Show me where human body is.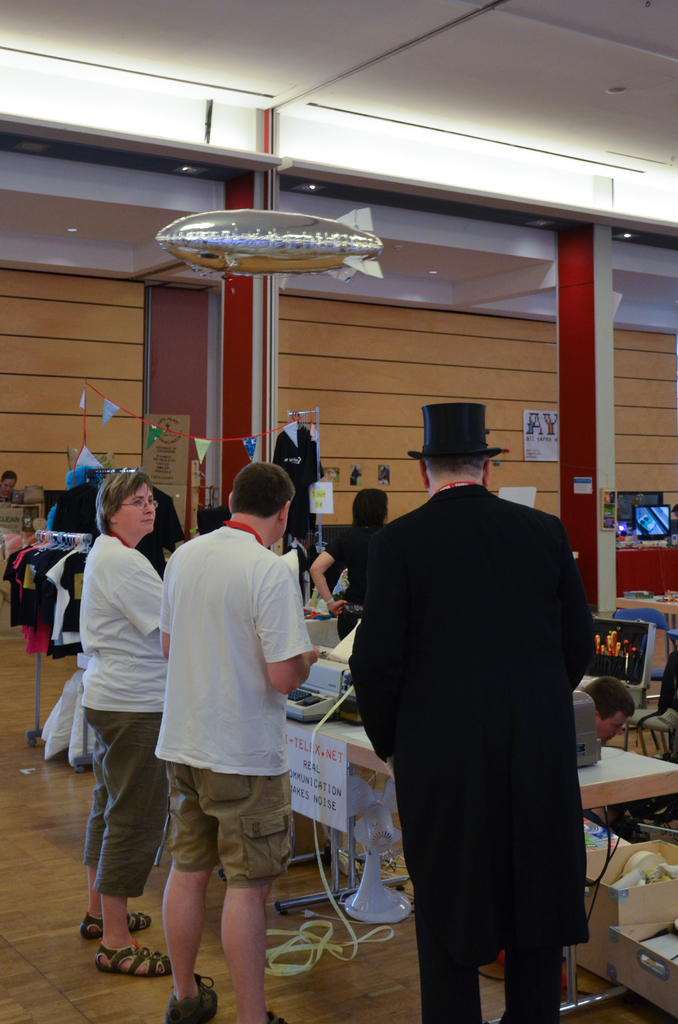
human body is at x1=76, y1=470, x2=160, y2=975.
